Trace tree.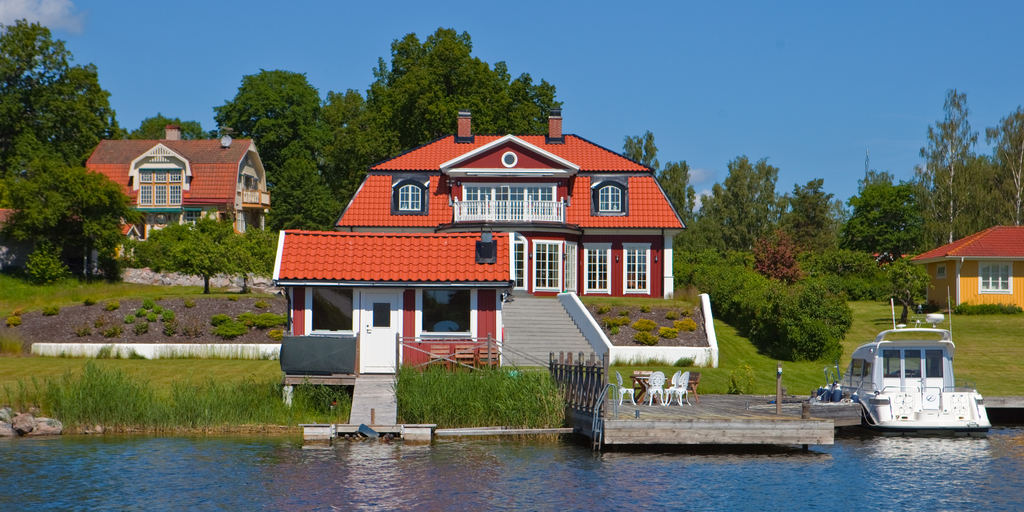
Traced to box(838, 172, 918, 255).
